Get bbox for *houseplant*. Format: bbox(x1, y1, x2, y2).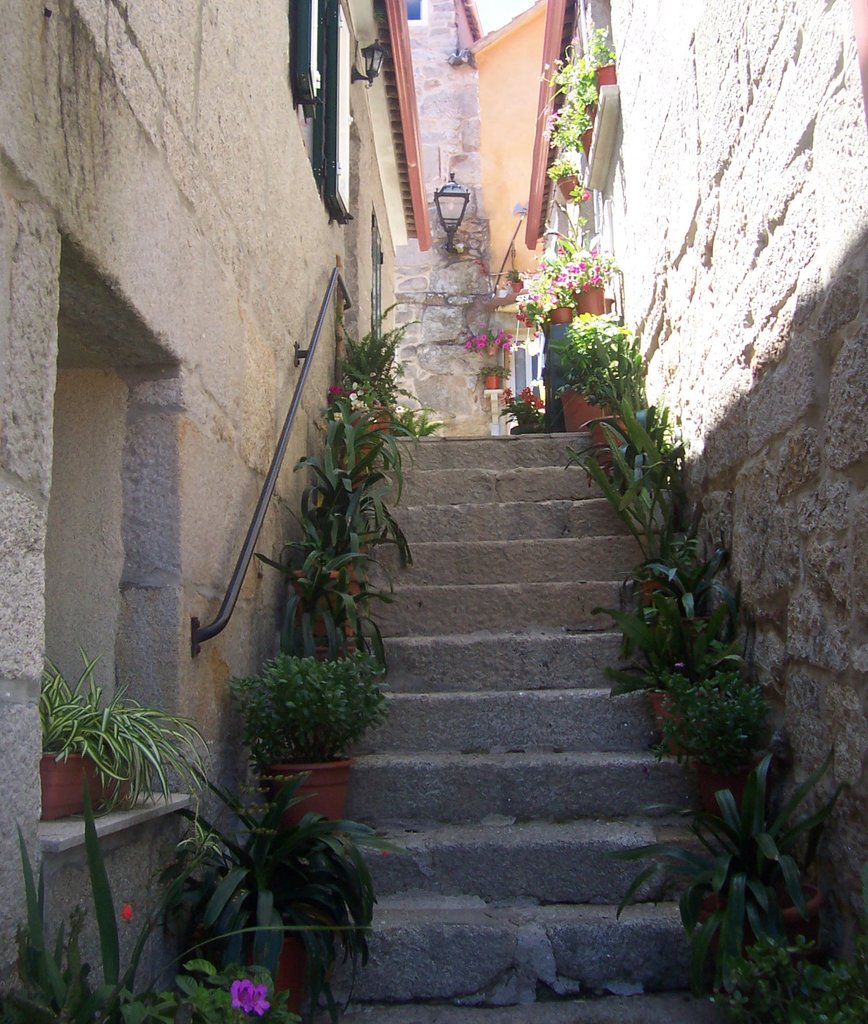
bbox(143, 755, 379, 1023).
